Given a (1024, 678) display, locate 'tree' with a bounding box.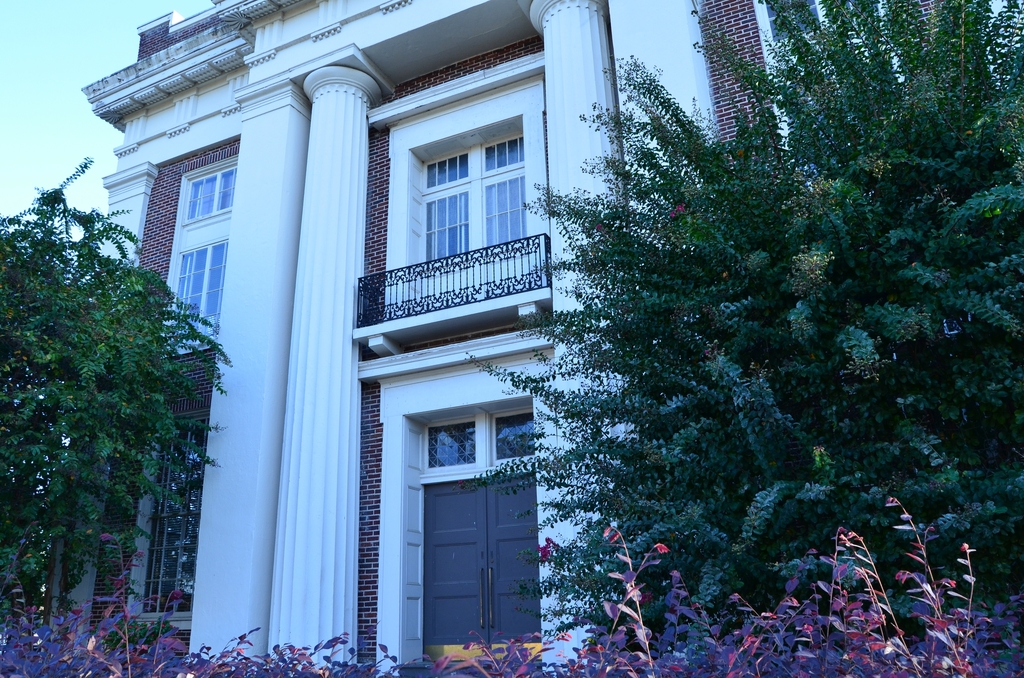
Located: [0, 157, 220, 624].
